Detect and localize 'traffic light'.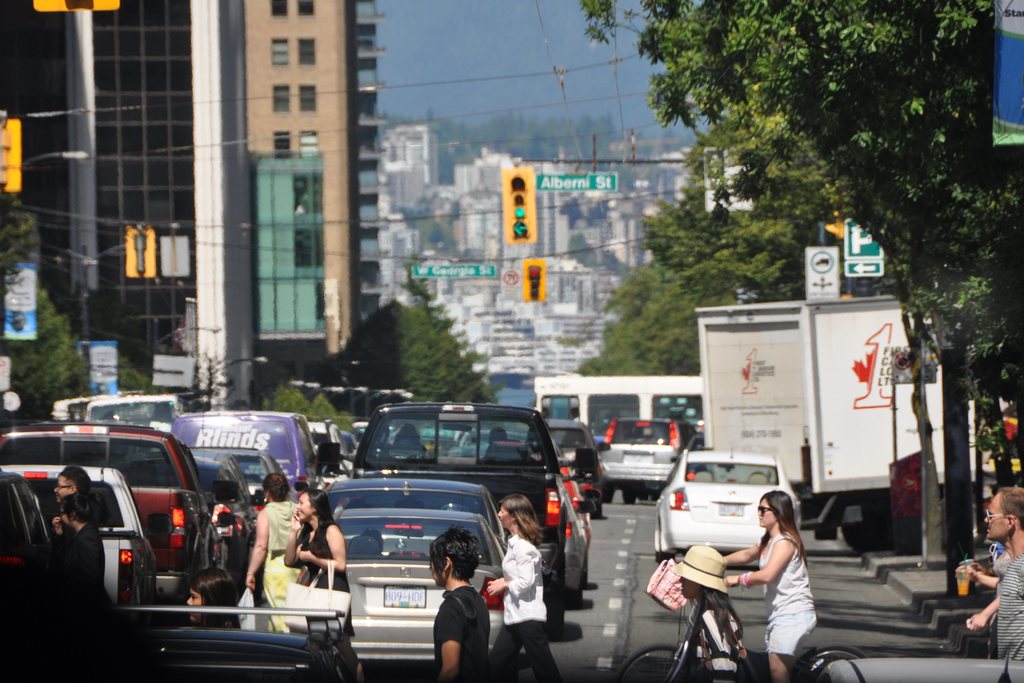
Localized at <box>126,229,155,279</box>.
